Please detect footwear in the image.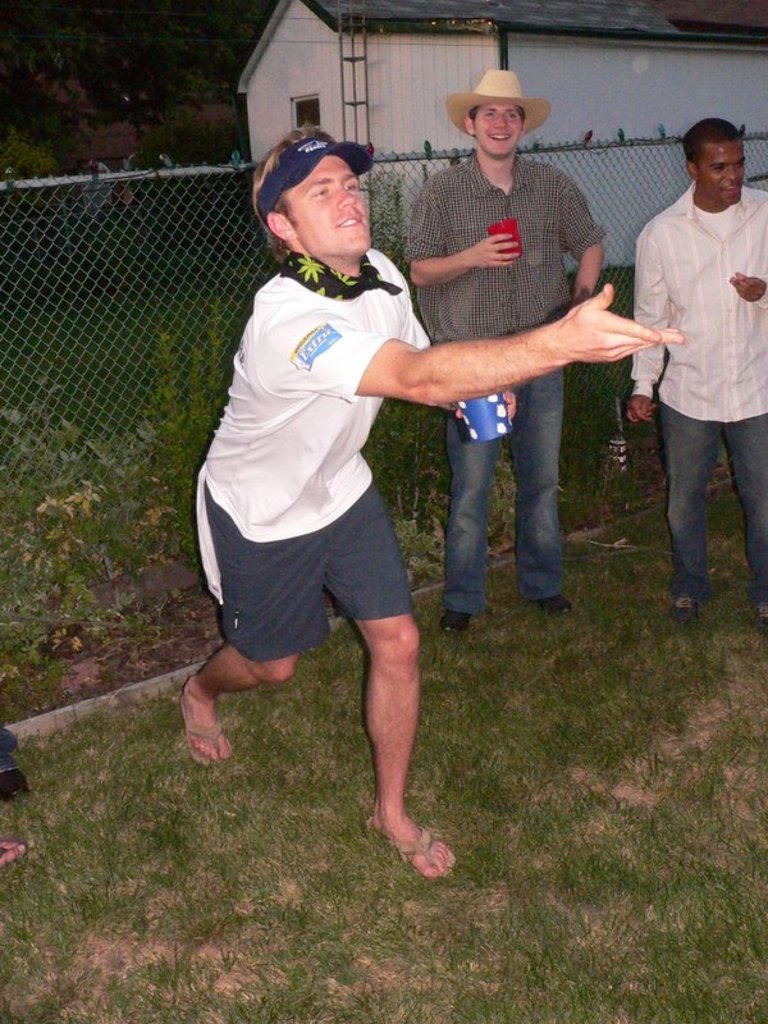
x1=436, y1=607, x2=479, y2=630.
